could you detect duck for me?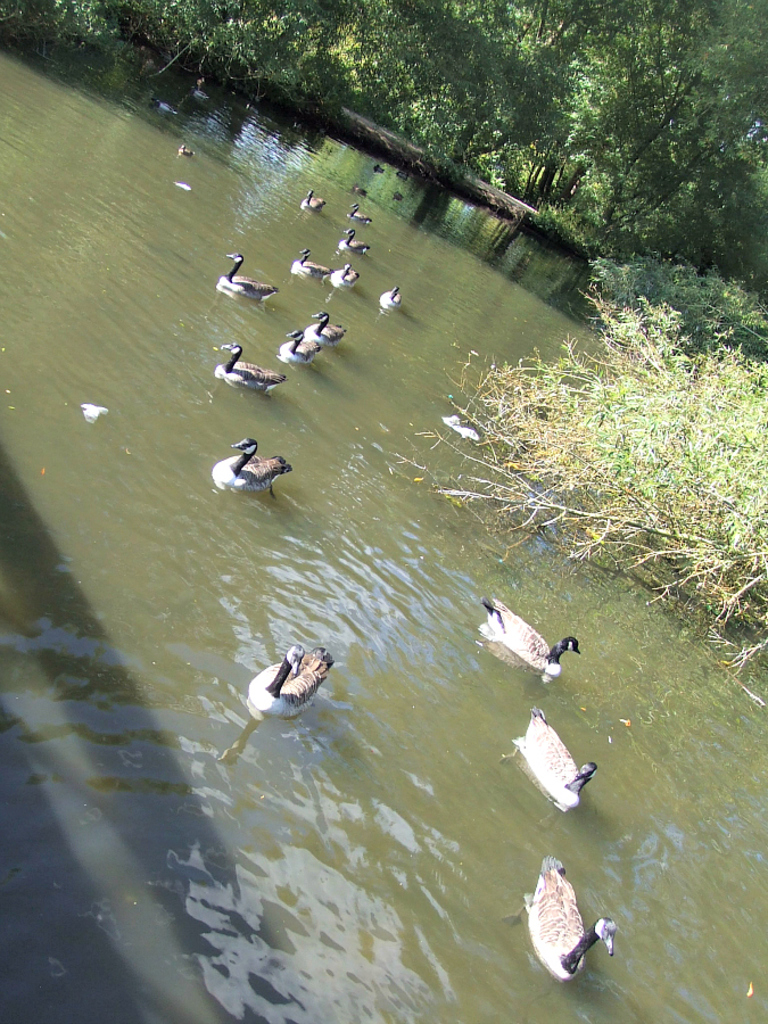
Detection result: locate(295, 245, 347, 279).
